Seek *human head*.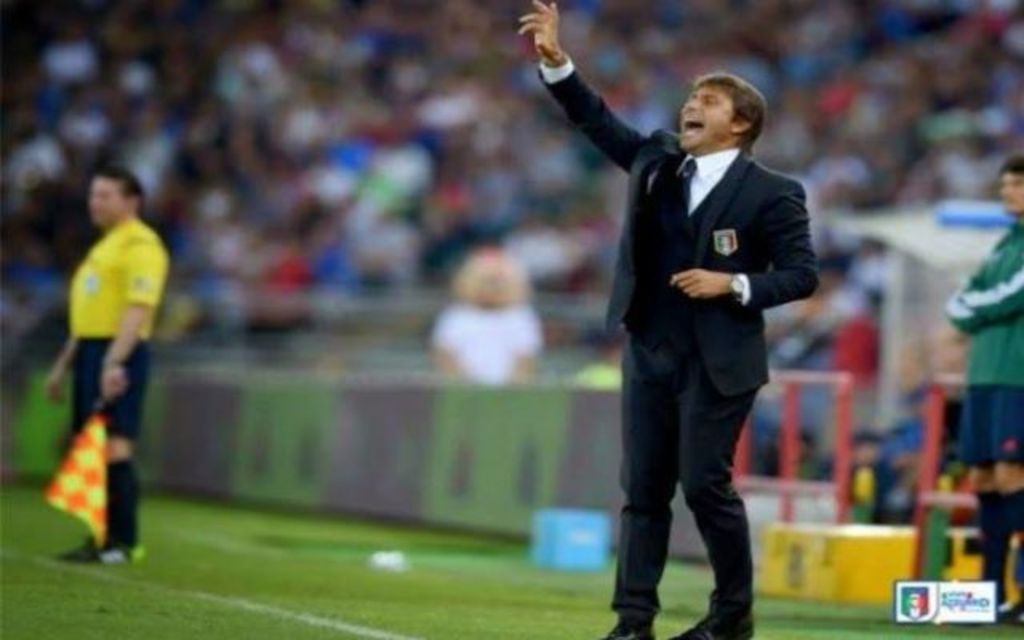
detection(995, 149, 1022, 211).
